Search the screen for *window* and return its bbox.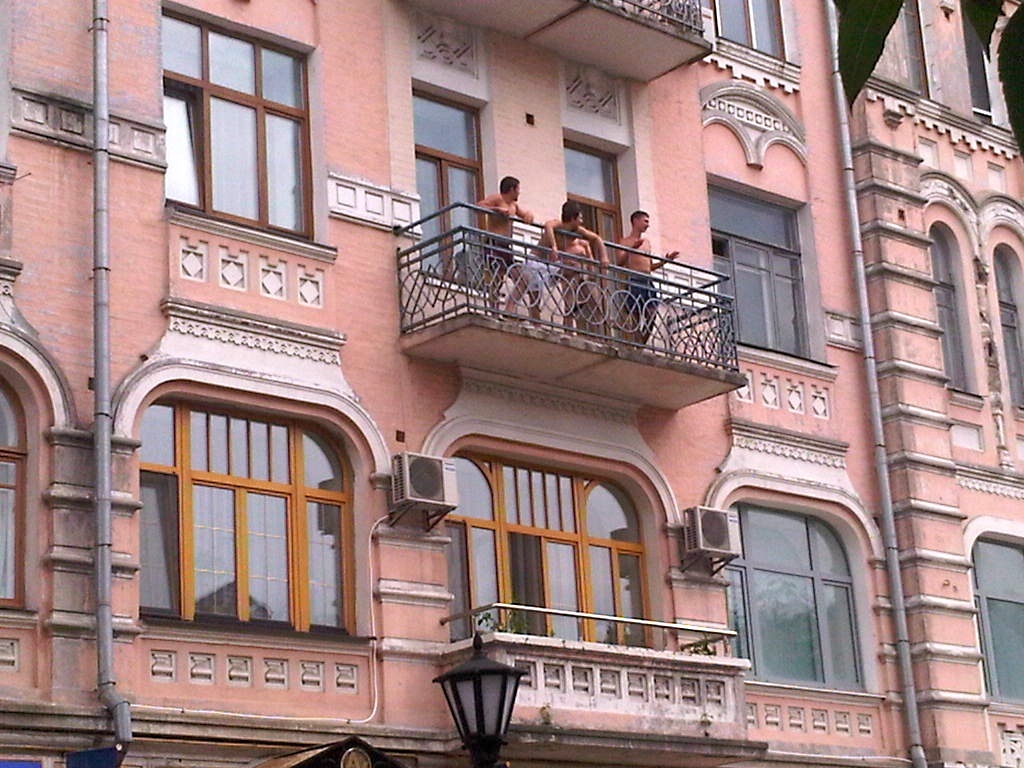
Found: bbox=(166, 6, 320, 247).
